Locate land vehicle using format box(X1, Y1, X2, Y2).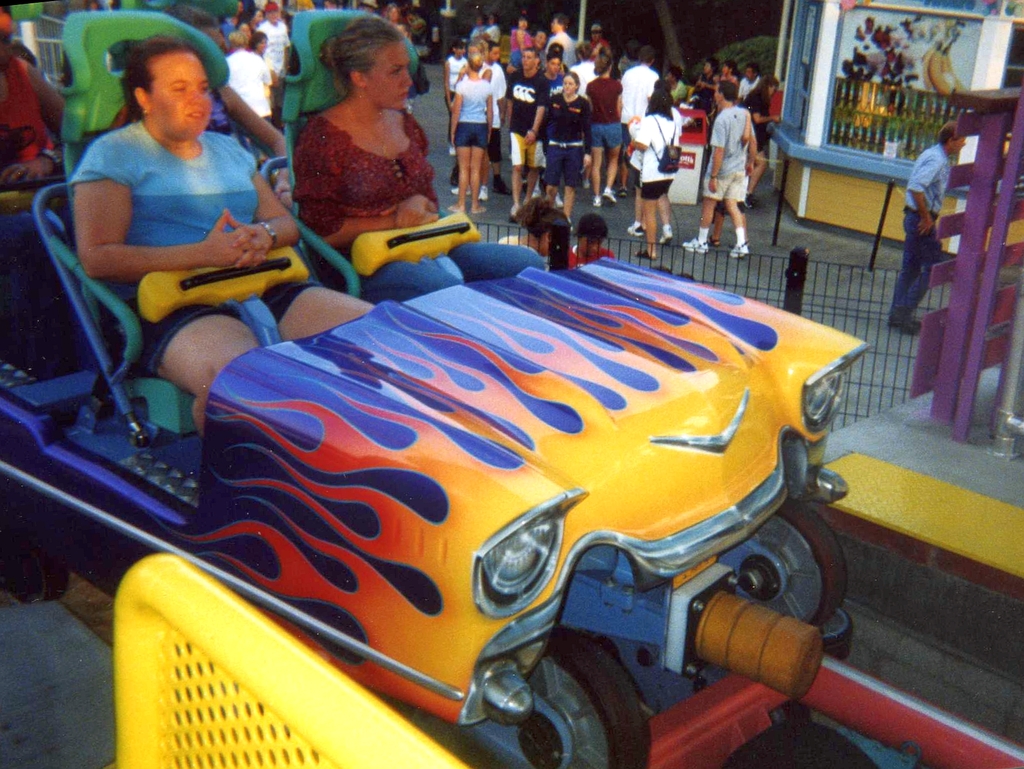
box(0, 9, 869, 768).
